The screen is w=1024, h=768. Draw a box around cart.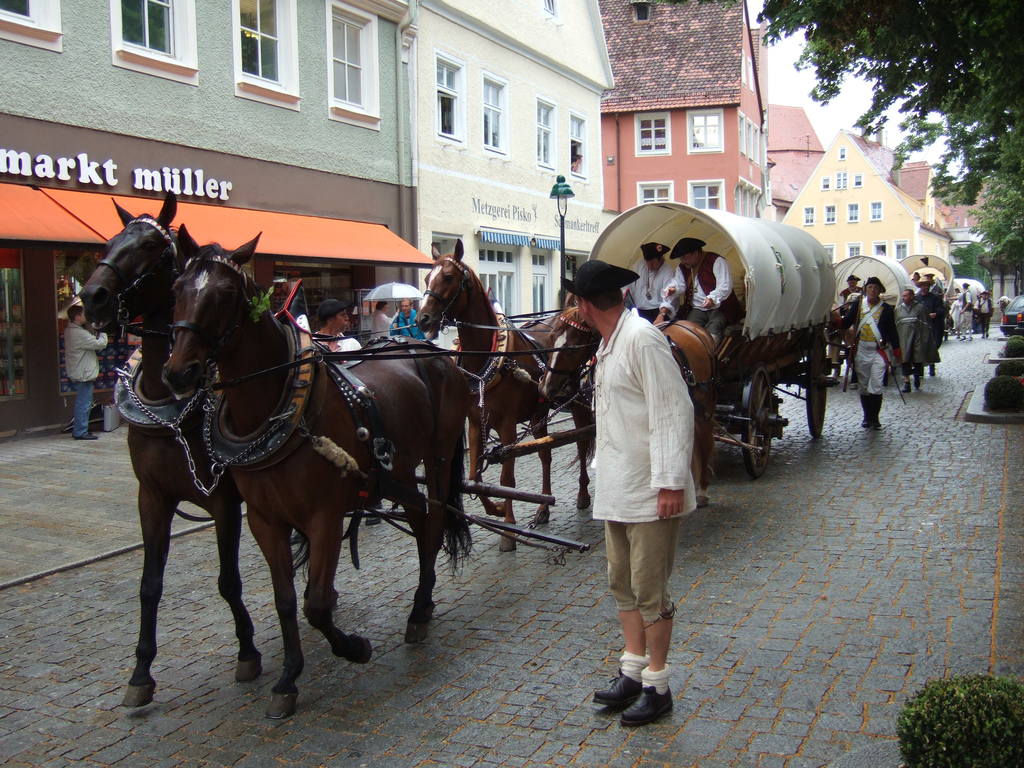
left=953, top=278, right=985, bottom=320.
